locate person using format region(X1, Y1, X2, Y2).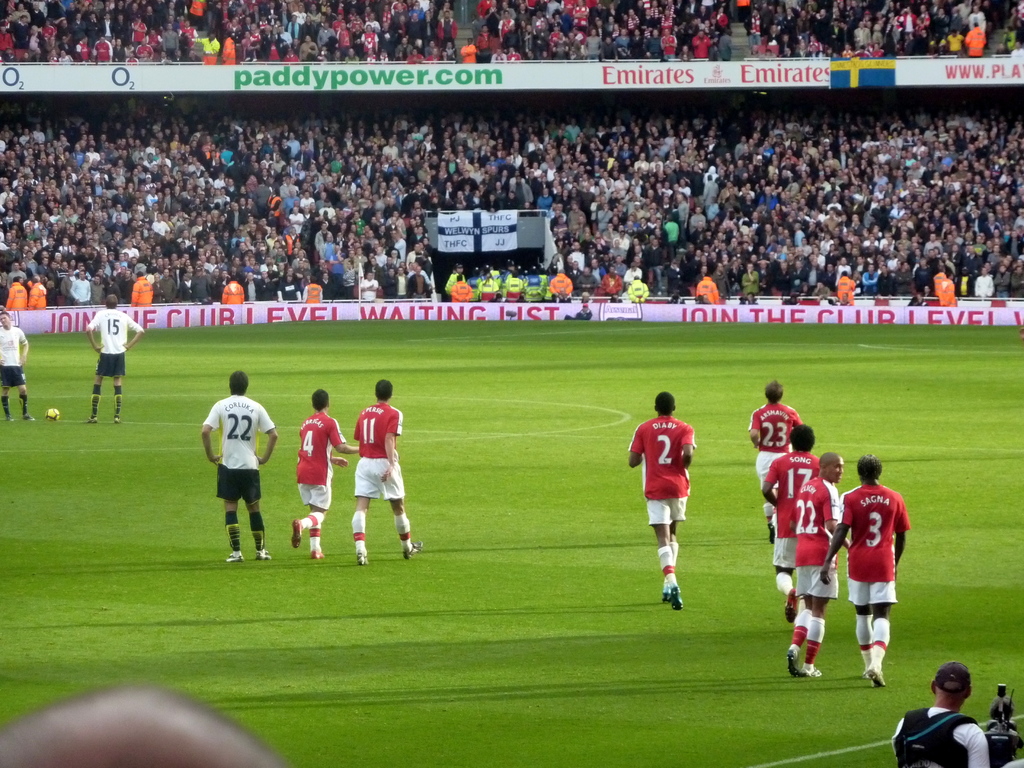
region(763, 420, 821, 619).
